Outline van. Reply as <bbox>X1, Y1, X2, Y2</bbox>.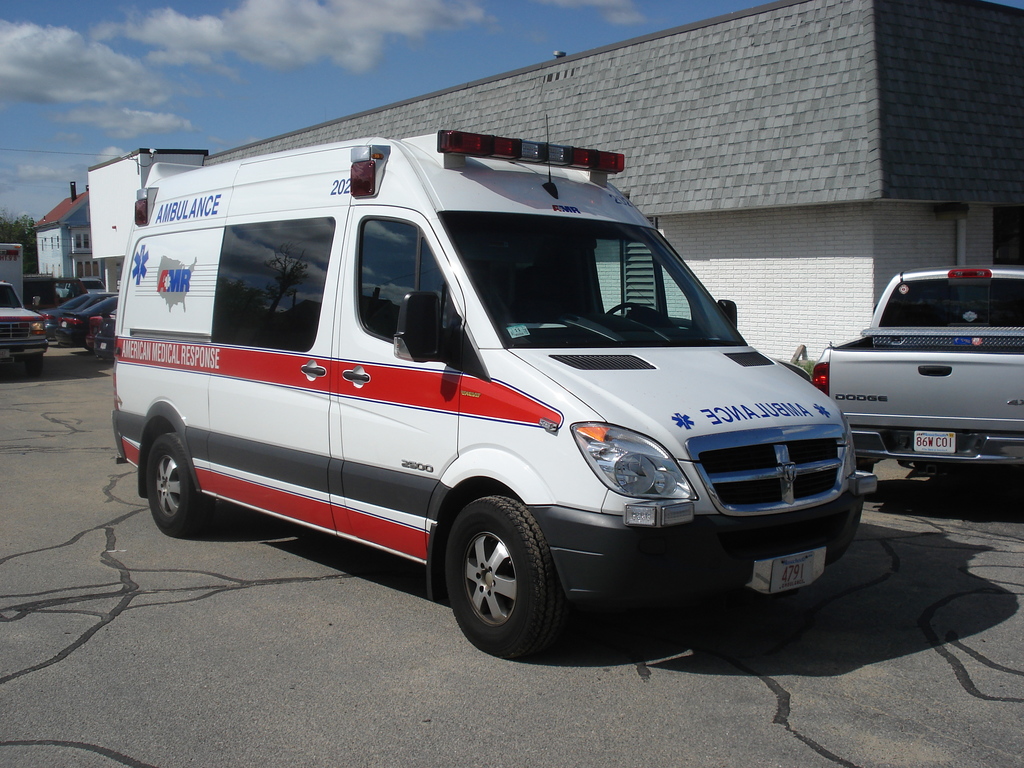
<bbox>111, 109, 867, 659</bbox>.
